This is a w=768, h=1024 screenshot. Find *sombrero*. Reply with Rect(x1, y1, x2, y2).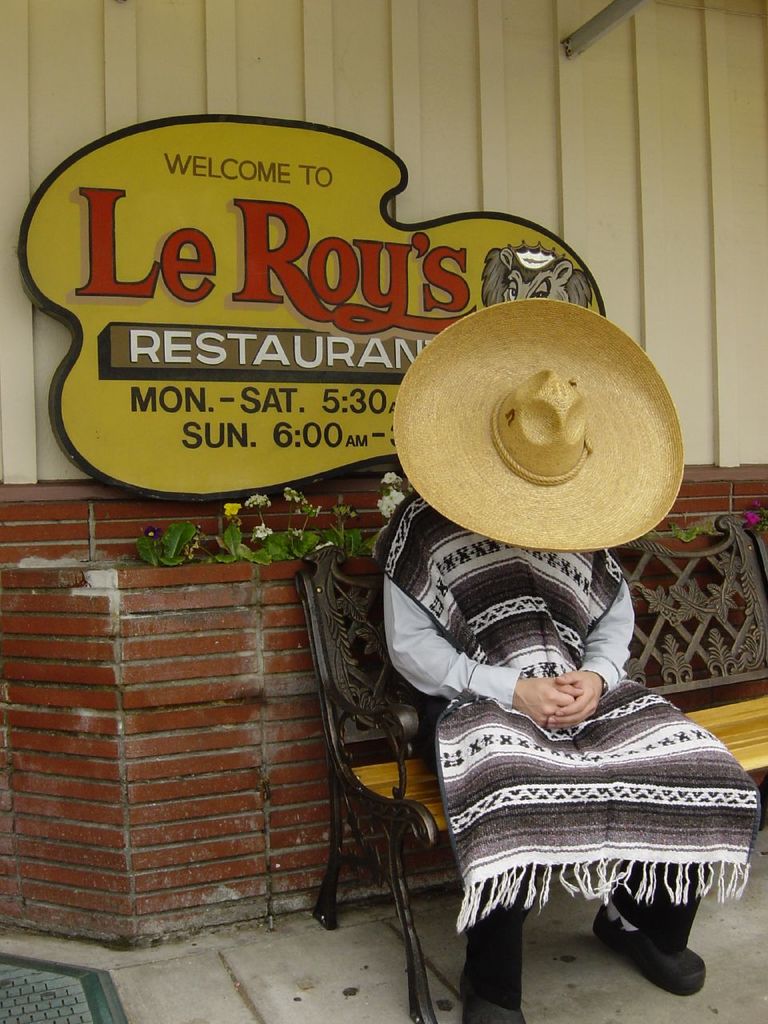
Rect(395, 318, 690, 609).
